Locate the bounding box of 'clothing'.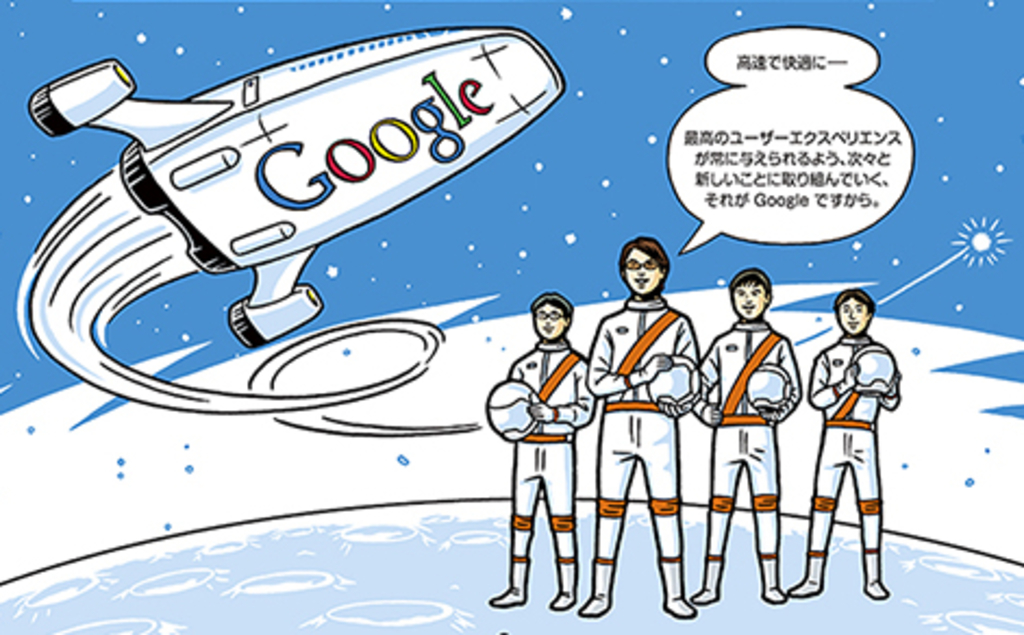
Bounding box: box=[513, 341, 589, 602].
